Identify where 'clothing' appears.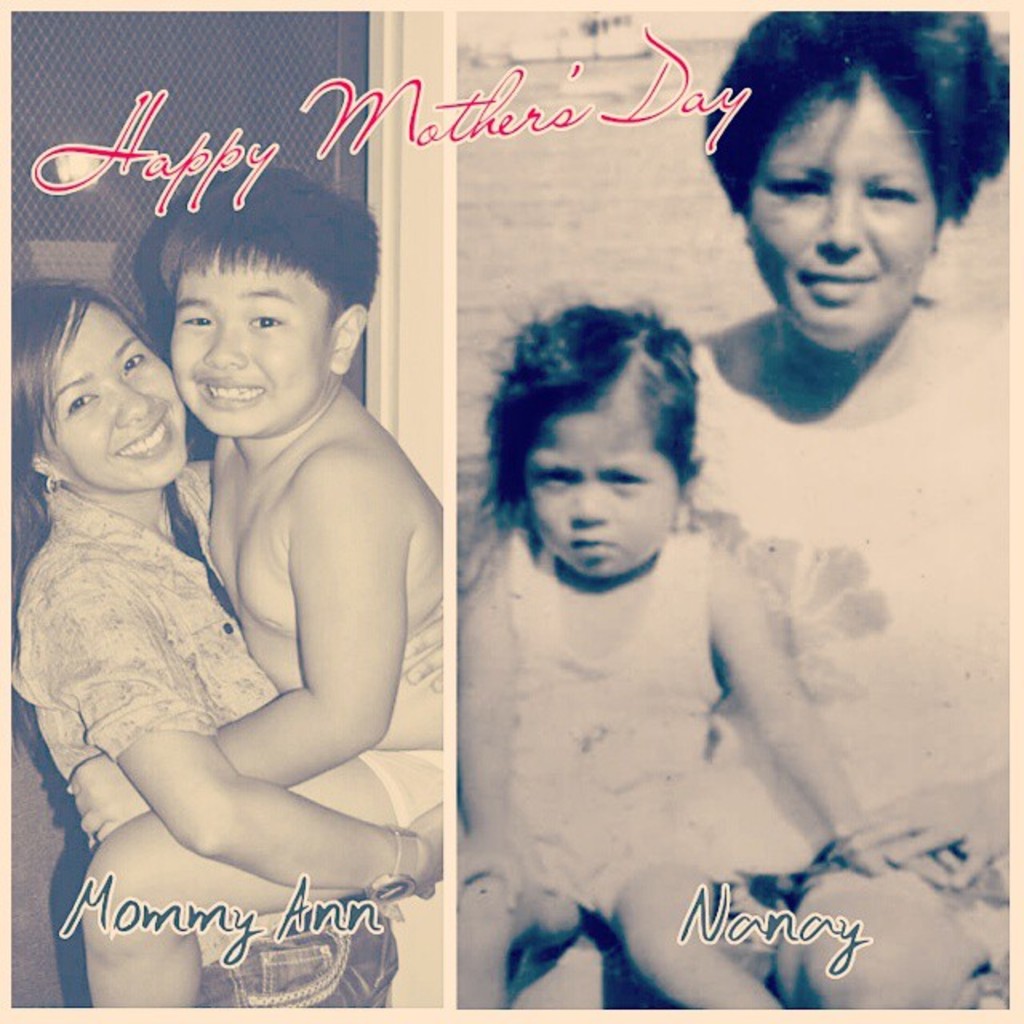
Appears at [358, 747, 446, 830].
